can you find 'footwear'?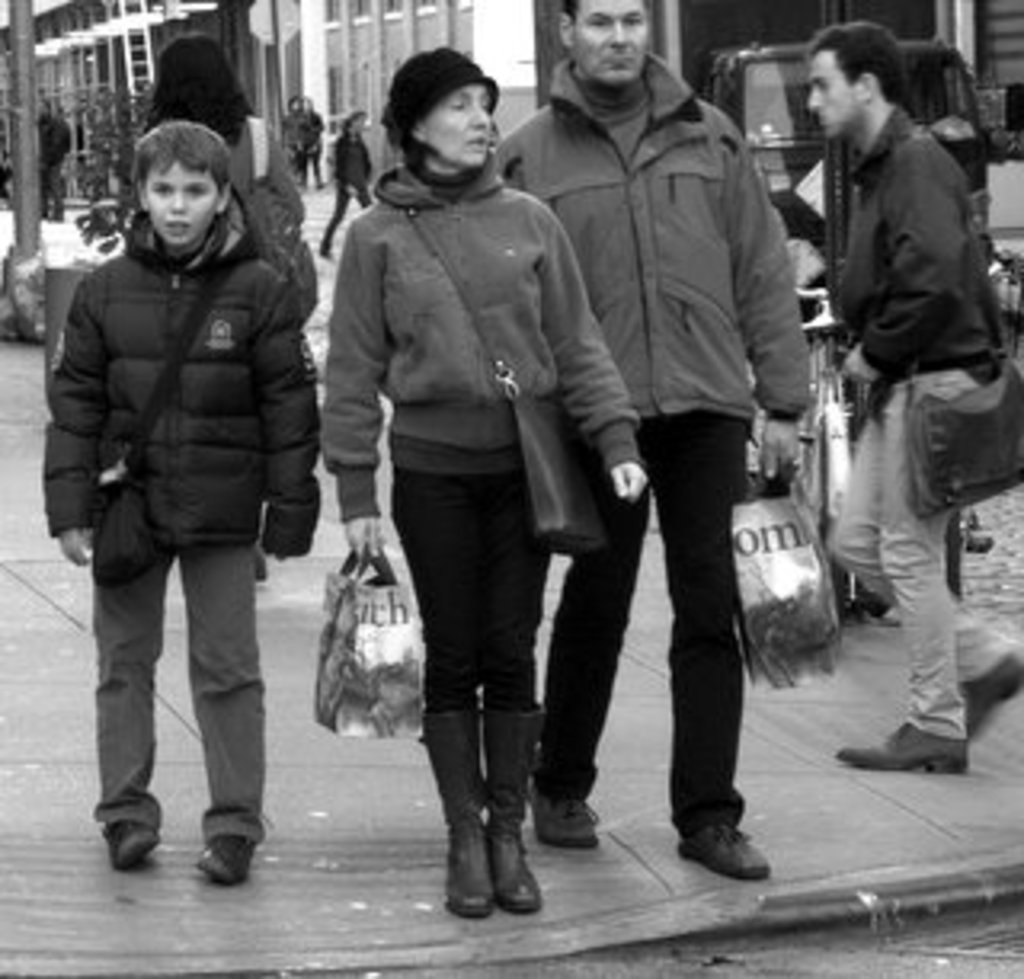
Yes, bounding box: locate(477, 701, 531, 915).
